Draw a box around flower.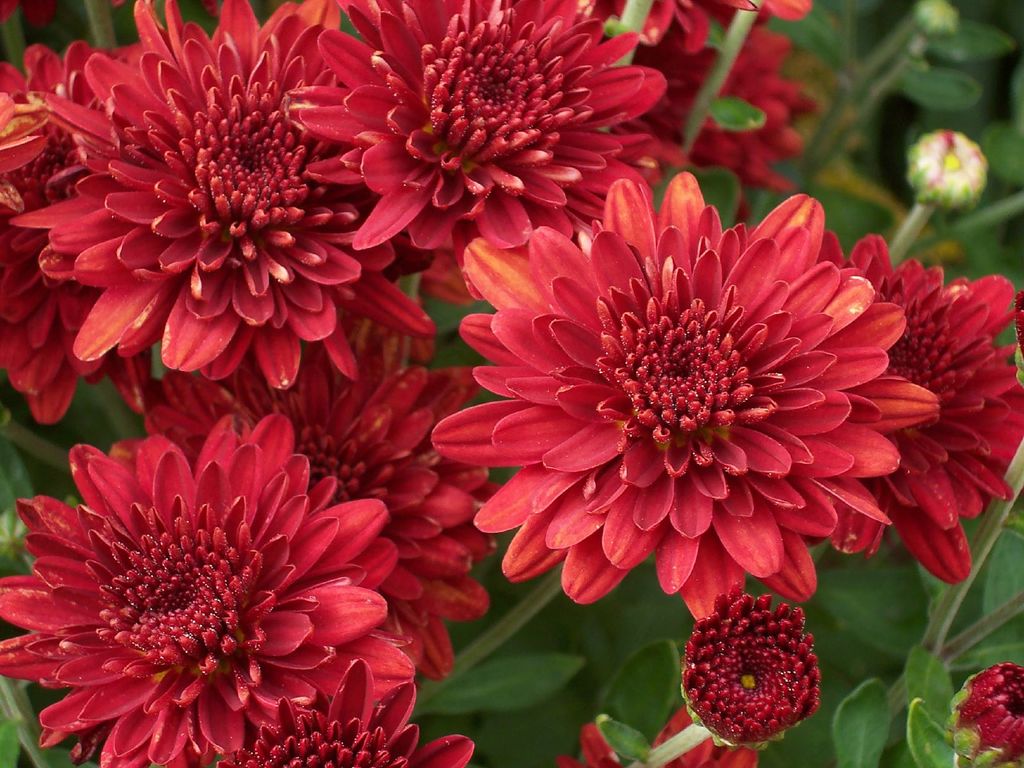
<bbox>0, 0, 440, 393</bbox>.
